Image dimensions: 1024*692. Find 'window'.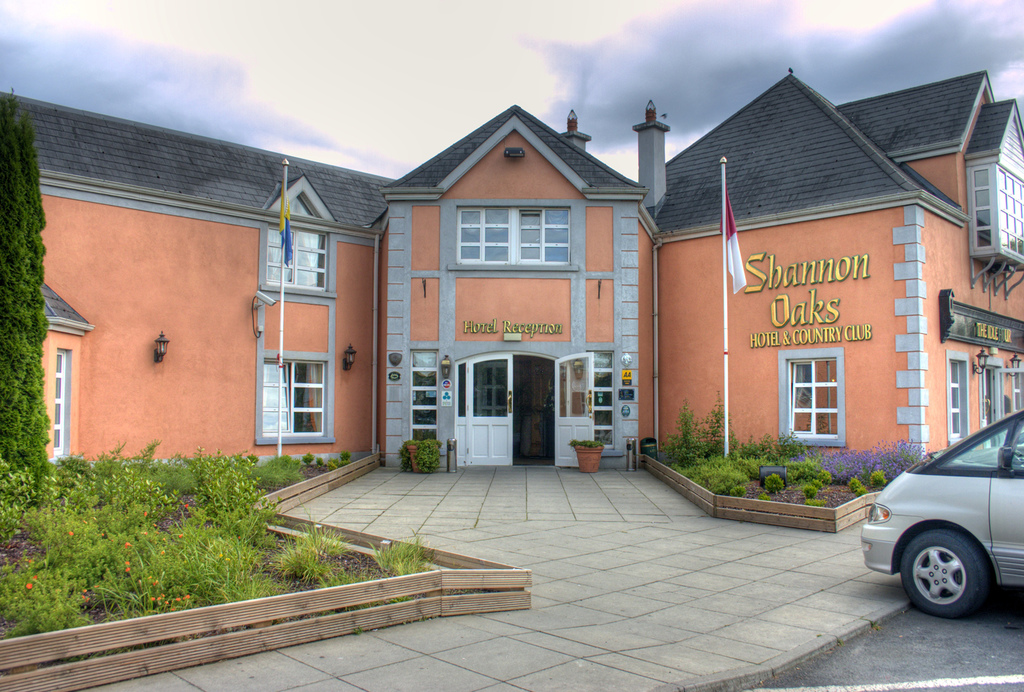
region(456, 348, 594, 477).
